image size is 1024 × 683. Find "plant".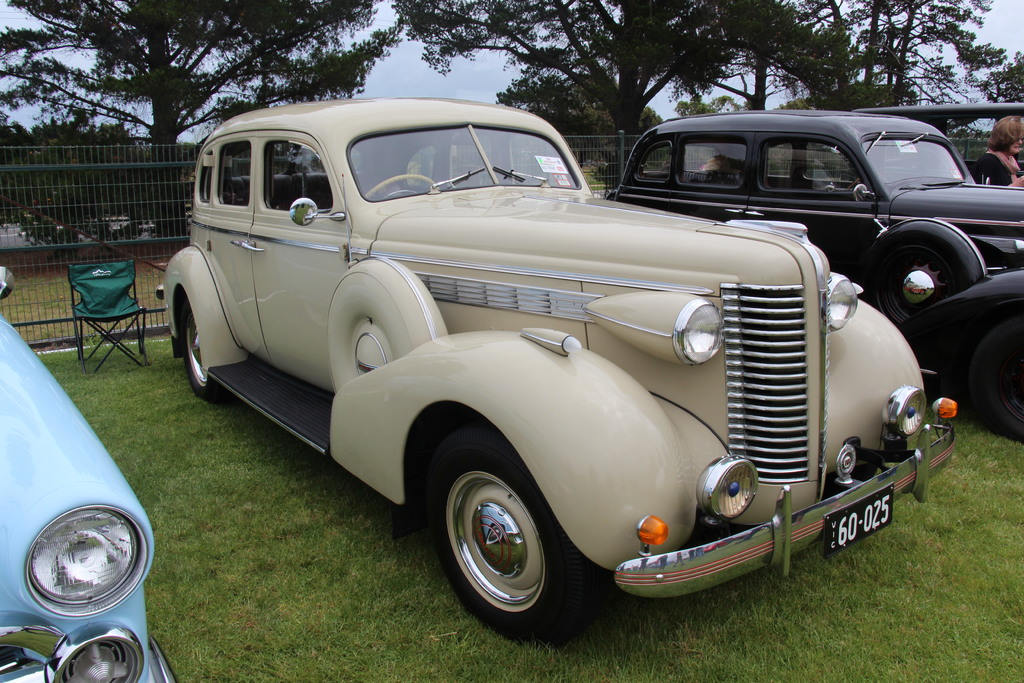
bbox=(579, 156, 615, 196).
